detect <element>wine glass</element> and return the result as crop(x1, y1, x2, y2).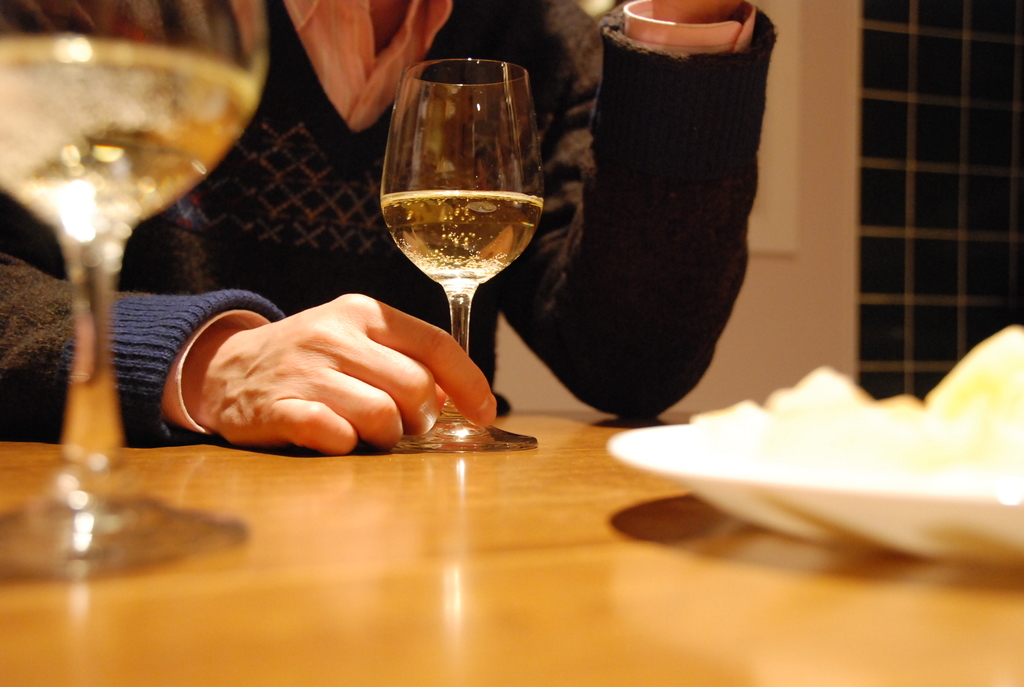
crop(0, 0, 273, 578).
